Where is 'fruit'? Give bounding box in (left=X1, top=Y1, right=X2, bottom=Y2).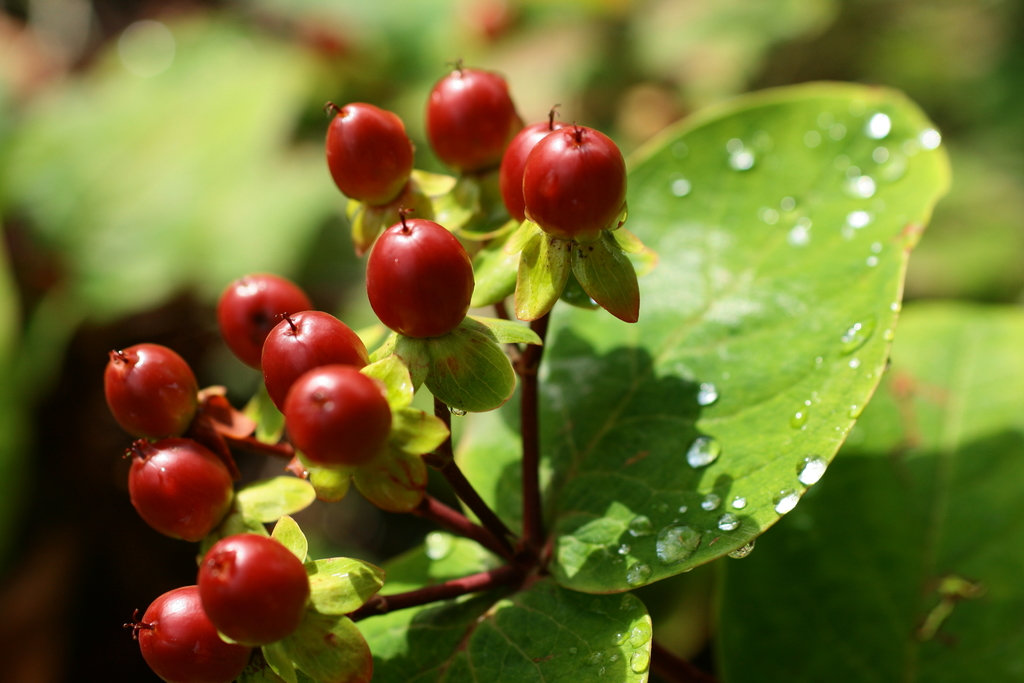
(left=326, top=101, right=413, bottom=210).
